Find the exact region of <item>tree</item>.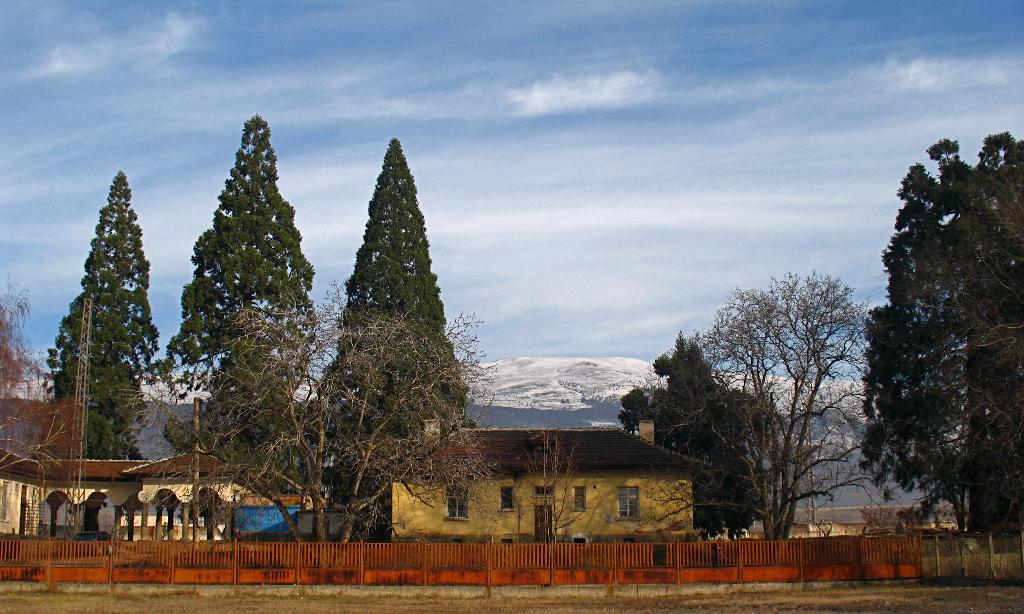
Exact region: region(0, 284, 69, 494).
